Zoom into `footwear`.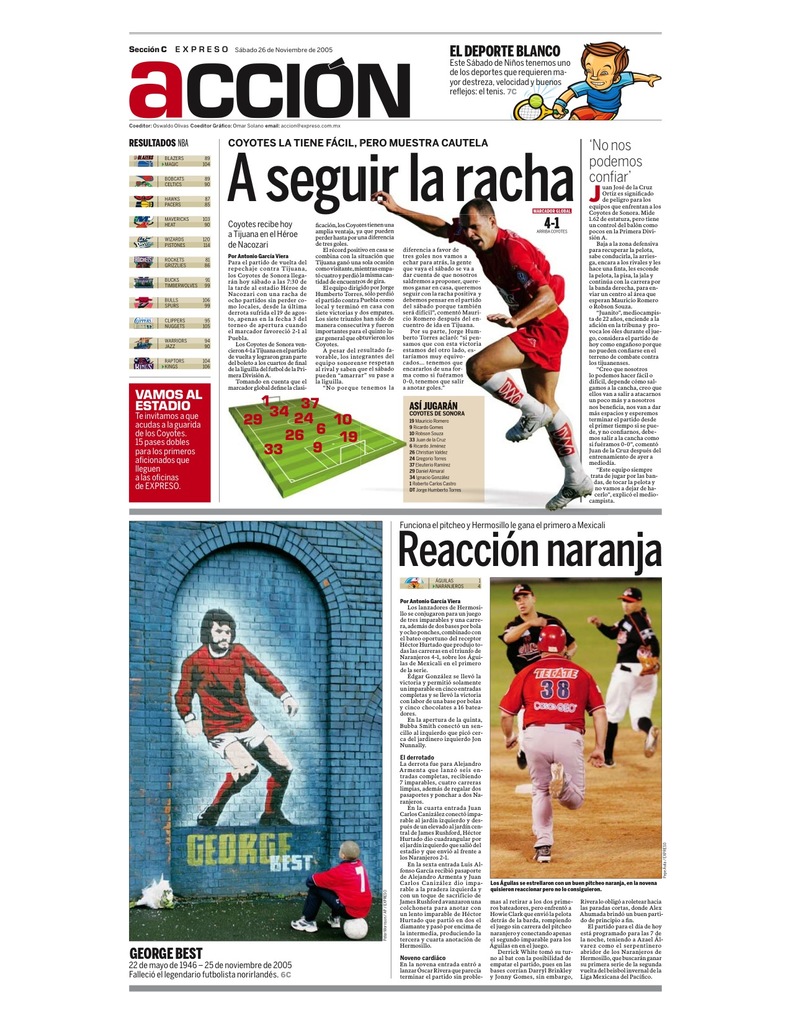
Zoom target: detection(646, 724, 660, 756).
